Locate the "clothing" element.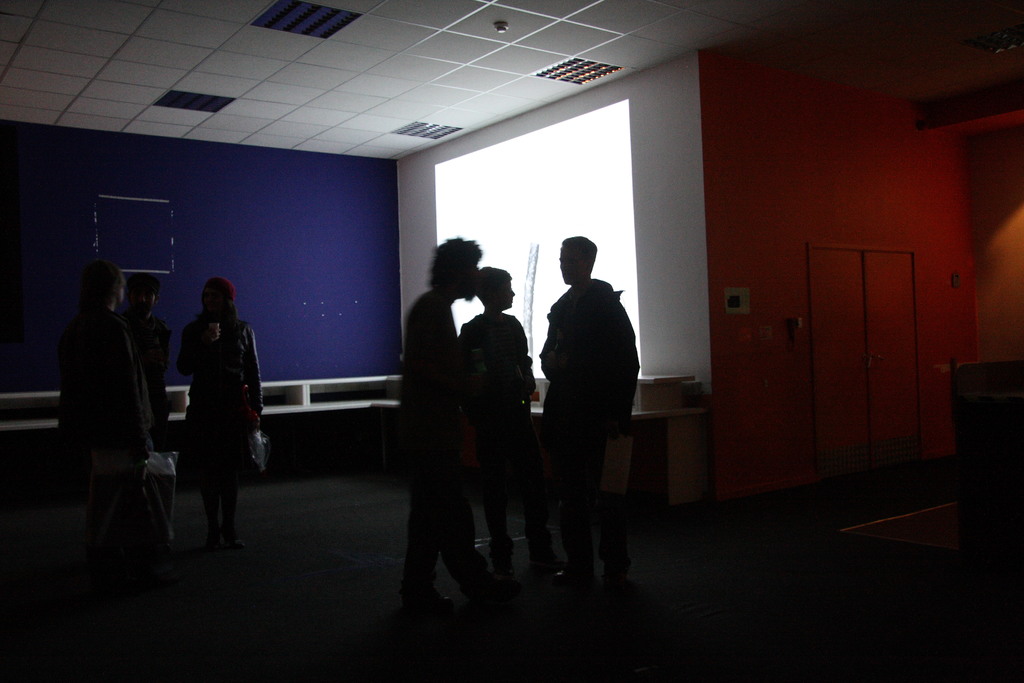
Element bbox: {"left": 470, "top": 309, "right": 537, "bottom": 543}.
